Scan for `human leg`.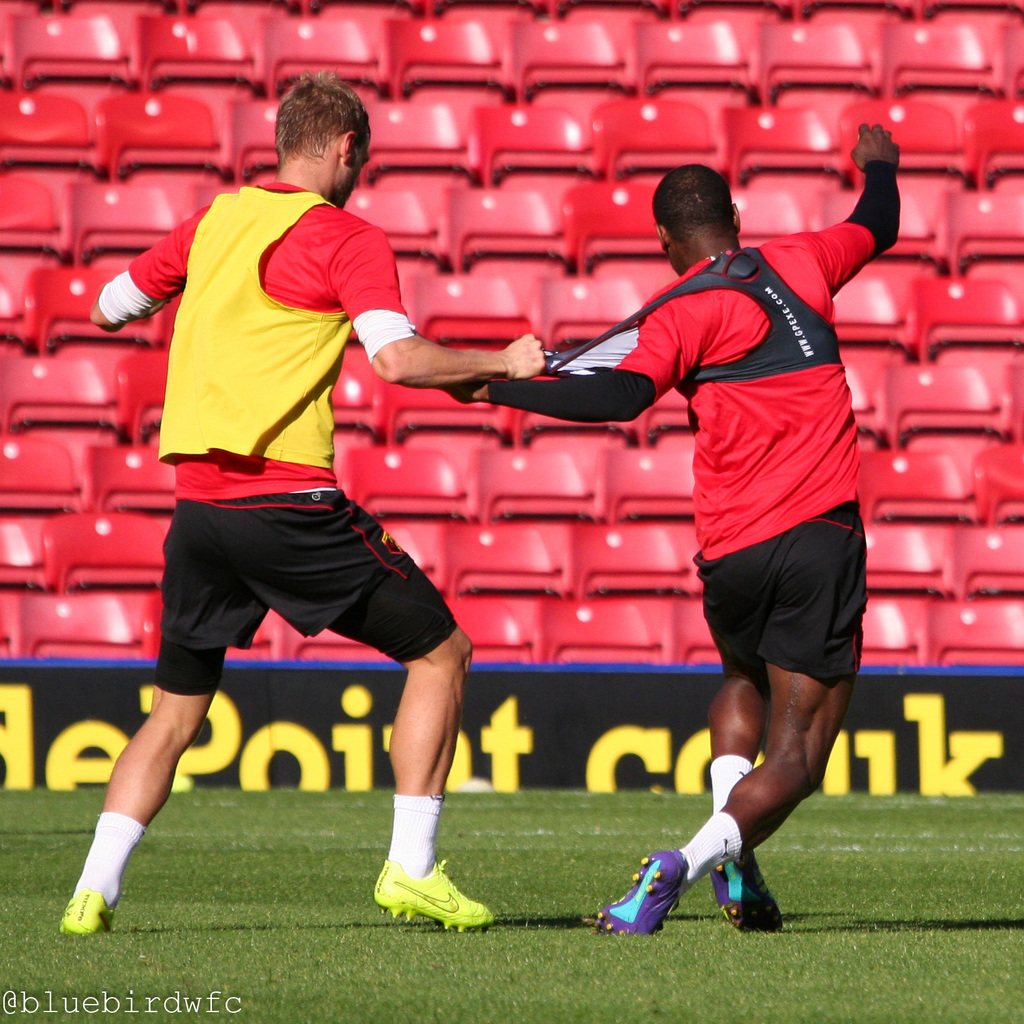
Scan result: l=60, t=685, r=214, b=936.
